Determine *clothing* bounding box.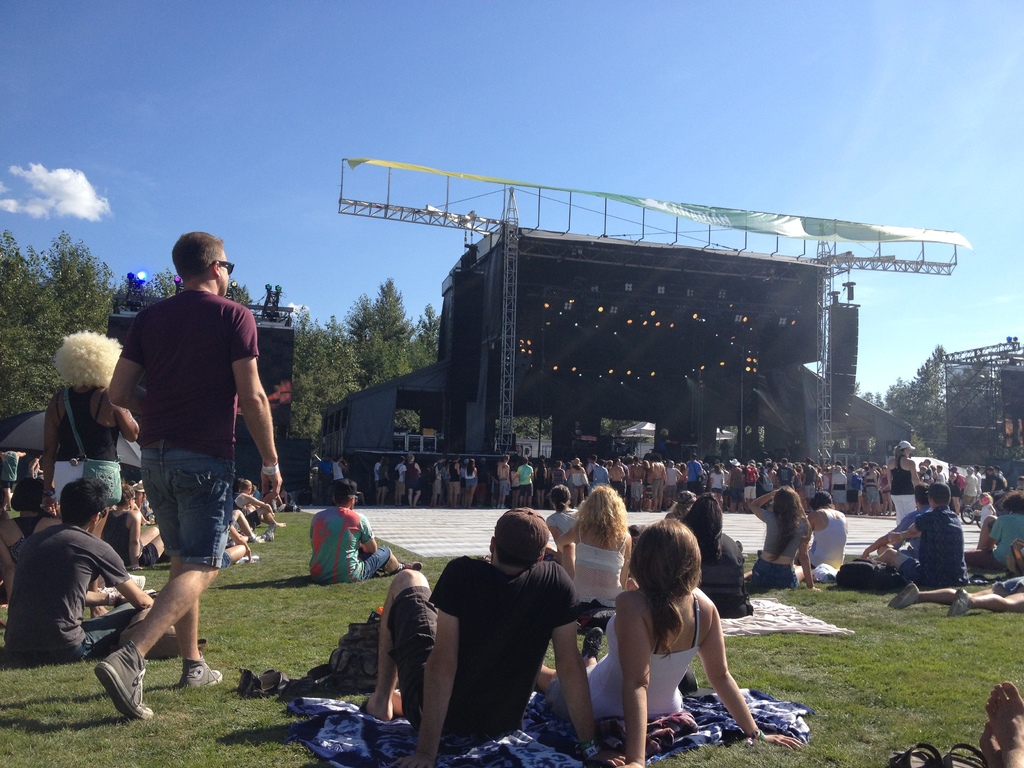
Determined: 845:470:862:500.
